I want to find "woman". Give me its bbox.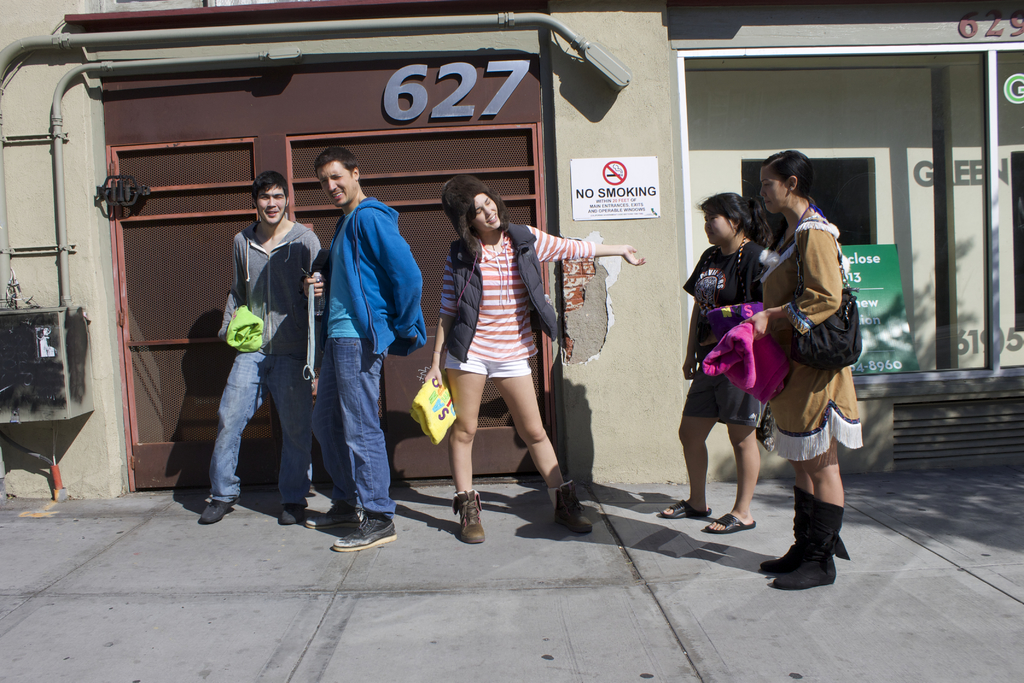
[left=420, top=171, right=645, bottom=543].
